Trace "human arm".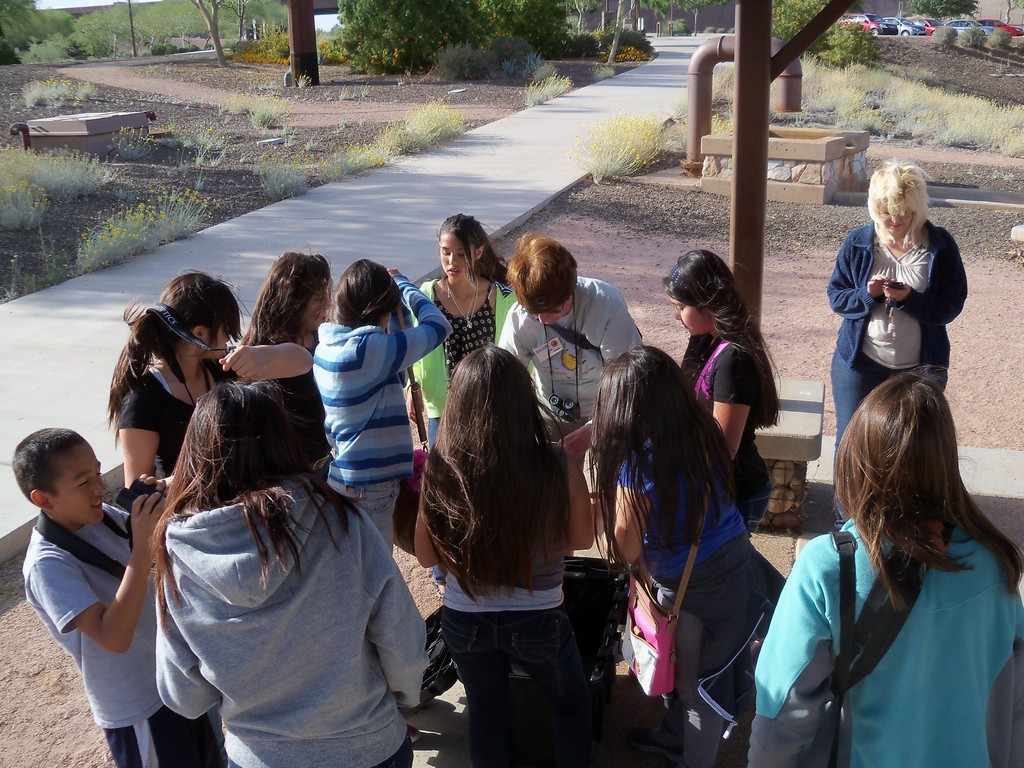
Traced to [x1=112, y1=388, x2=170, y2=490].
